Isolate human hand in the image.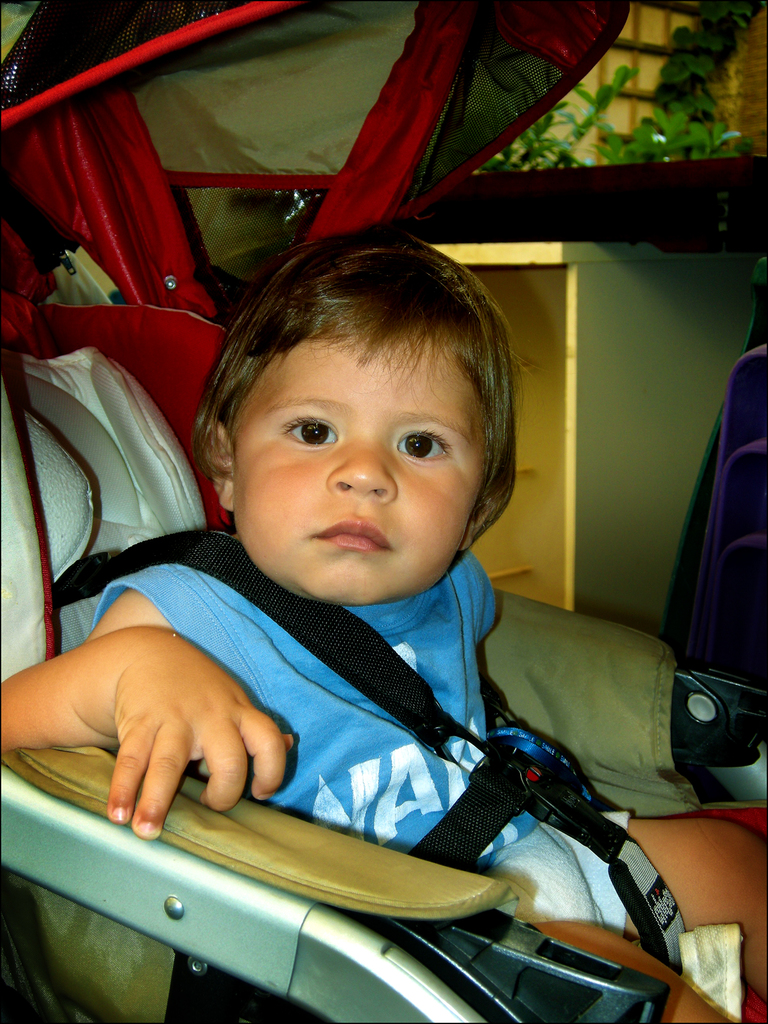
Isolated region: {"left": 70, "top": 638, "right": 294, "bottom": 834}.
